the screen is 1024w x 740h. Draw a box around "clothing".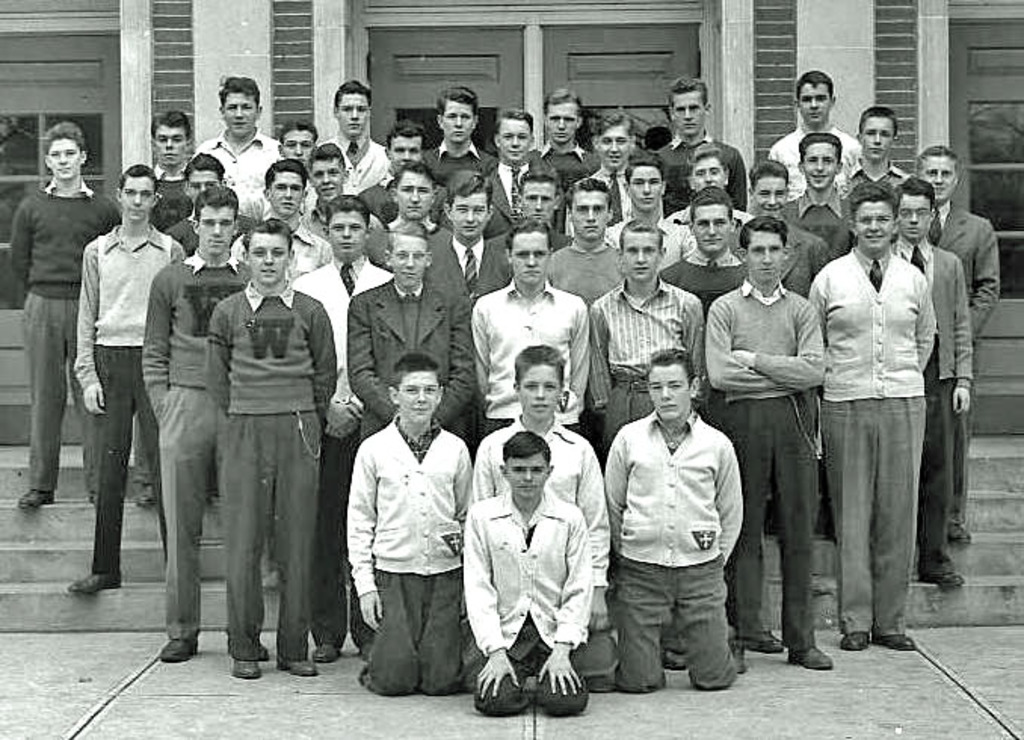
<box>797,252,929,627</box>.
